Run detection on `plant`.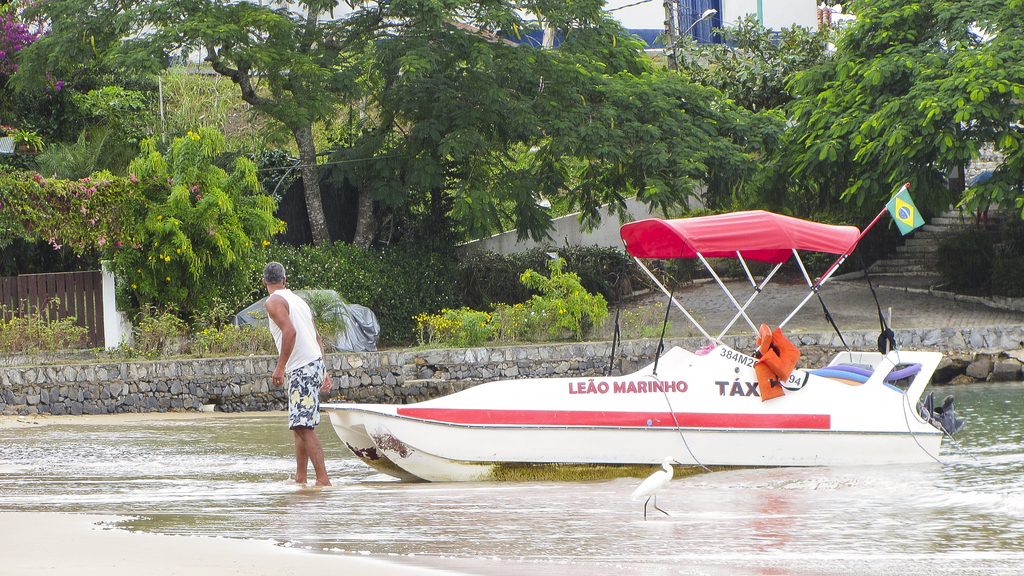
Result: 412:306:456:347.
